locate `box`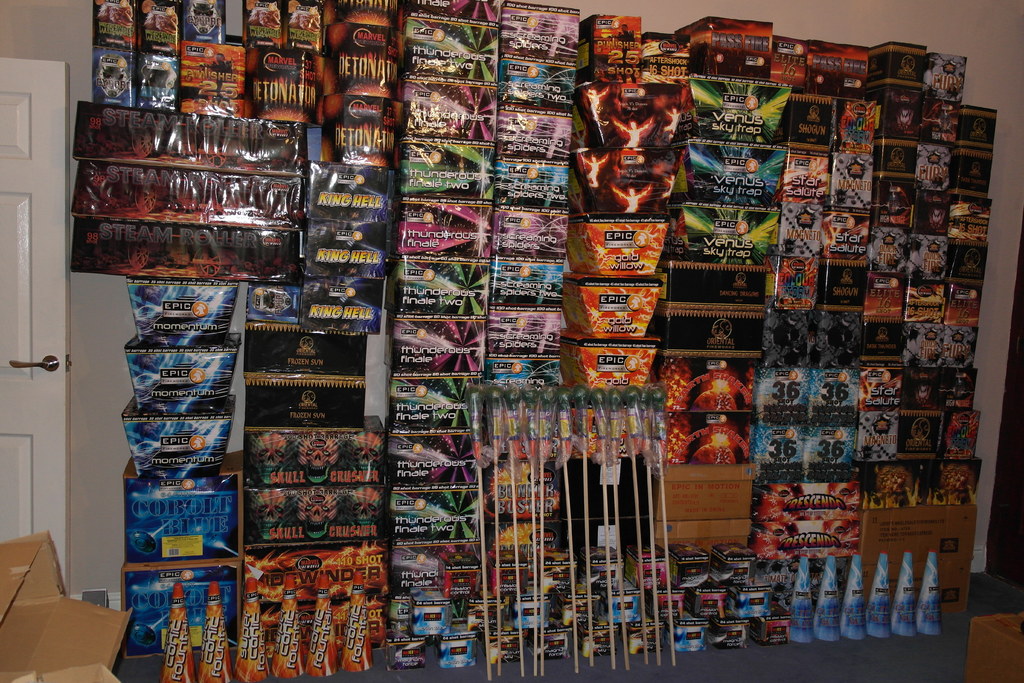
bbox(547, 597, 564, 627)
